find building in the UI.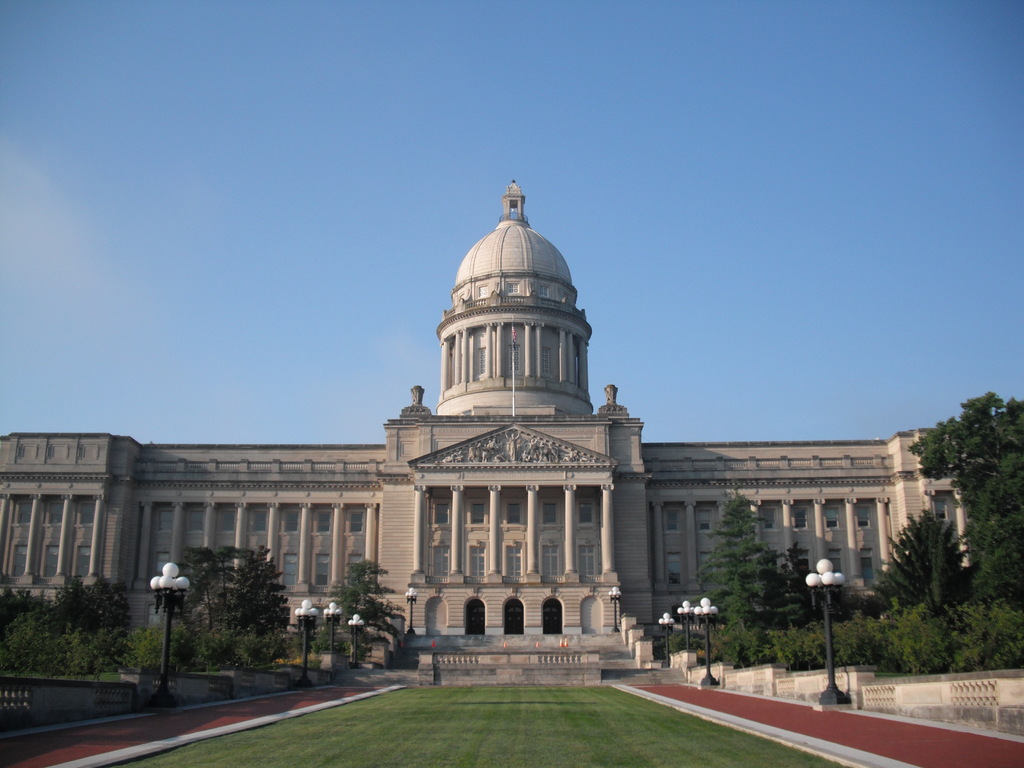
UI element at 0, 173, 980, 683.
